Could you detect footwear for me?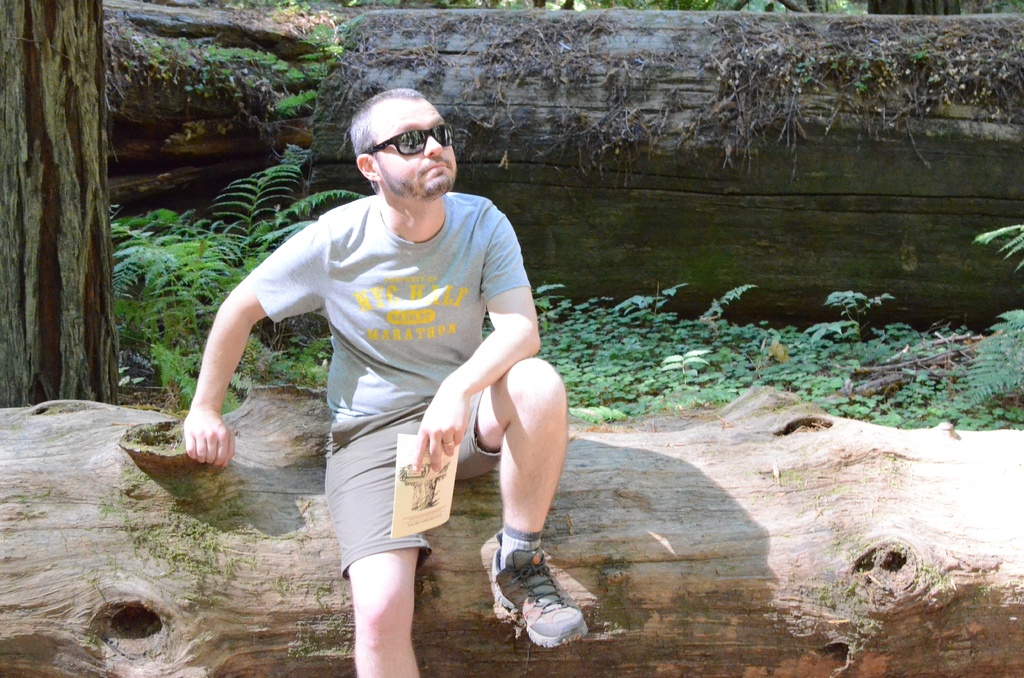
Detection result: Rect(490, 529, 590, 650).
